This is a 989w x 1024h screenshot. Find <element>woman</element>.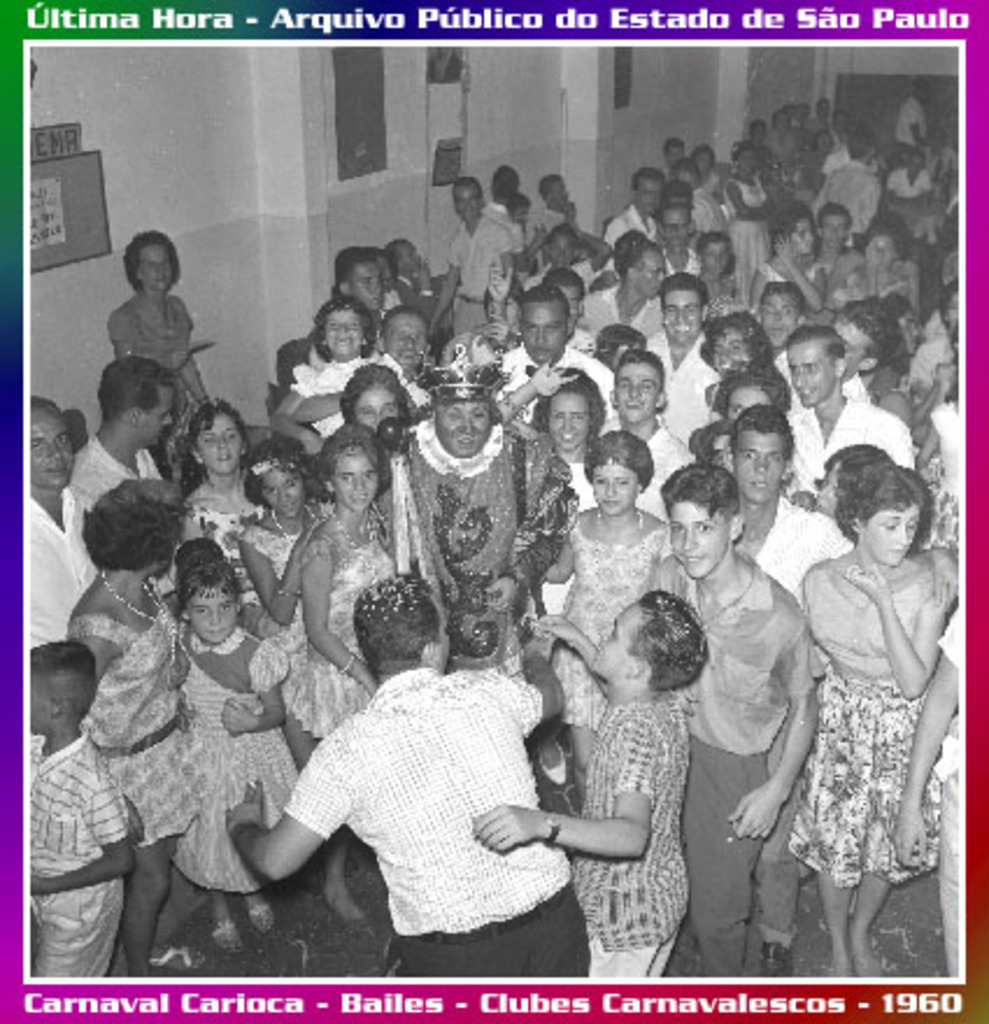
Bounding box: box=[726, 147, 780, 298].
